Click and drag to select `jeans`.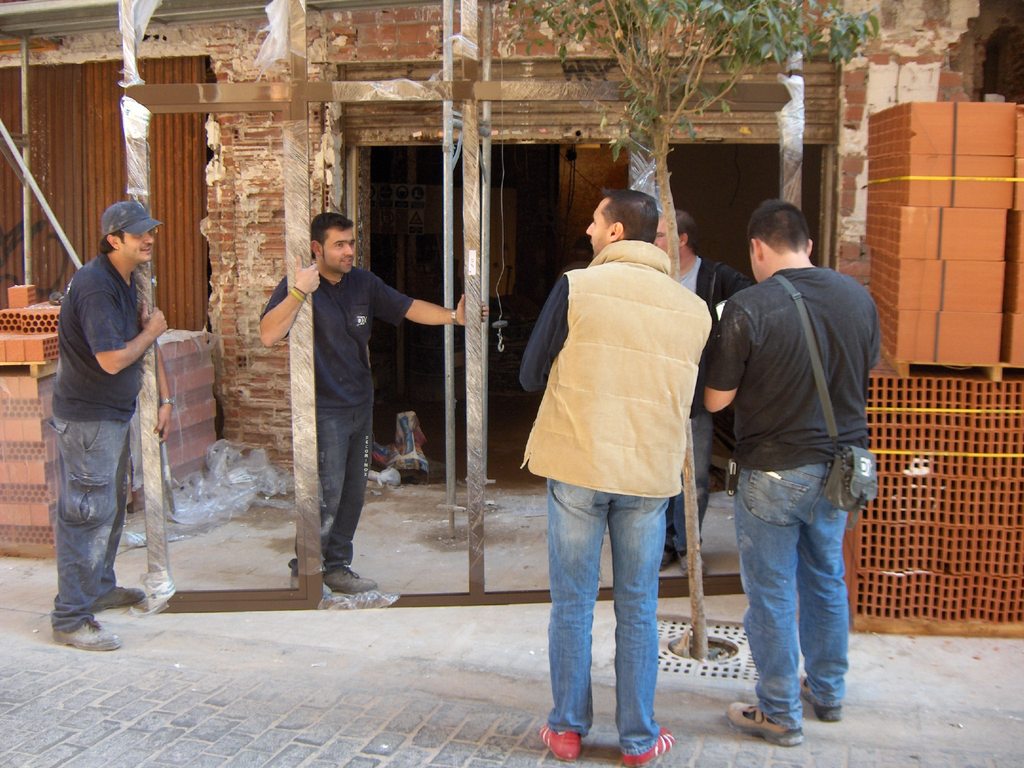
Selection: BBox(538, 486, 681, 765).
